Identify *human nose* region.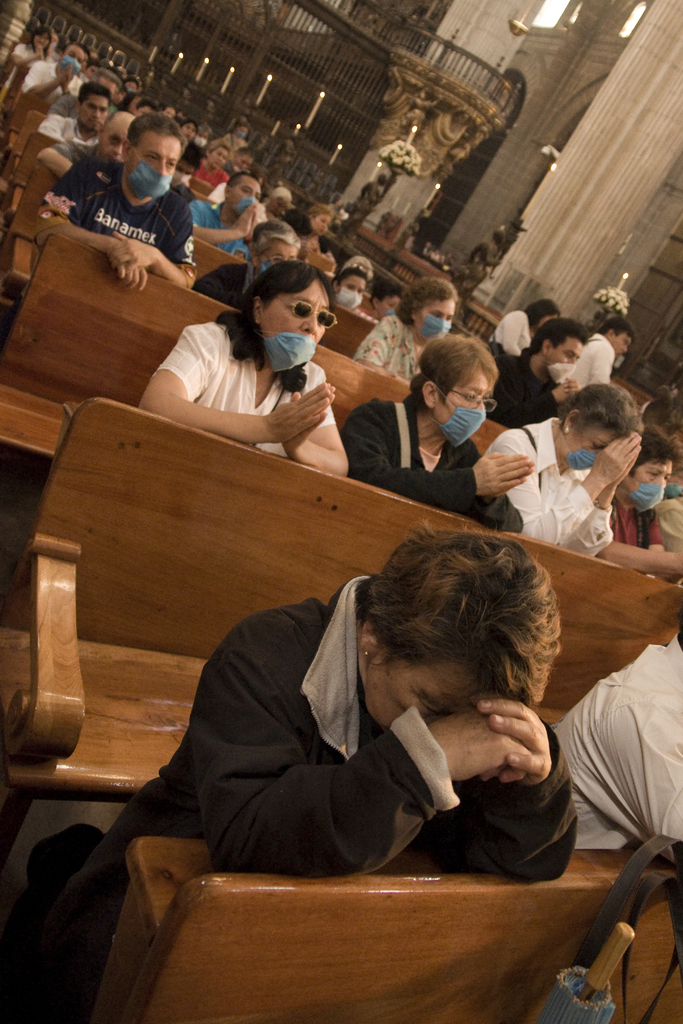
Region: box=[298, 313, 319, 336].
